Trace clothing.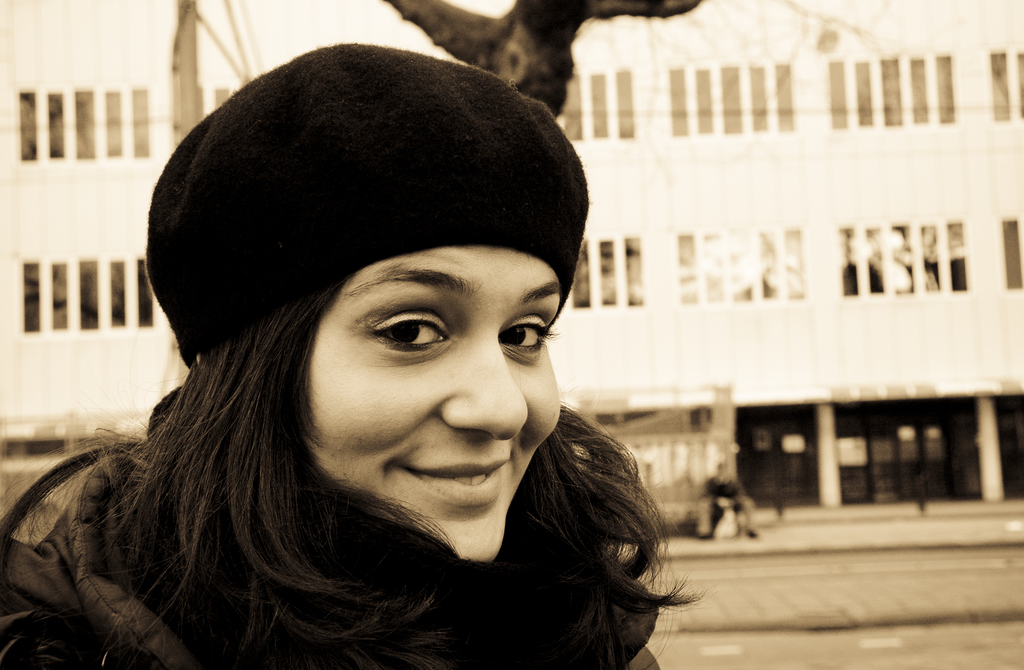
Traced to 704, 475, 742, 540.
